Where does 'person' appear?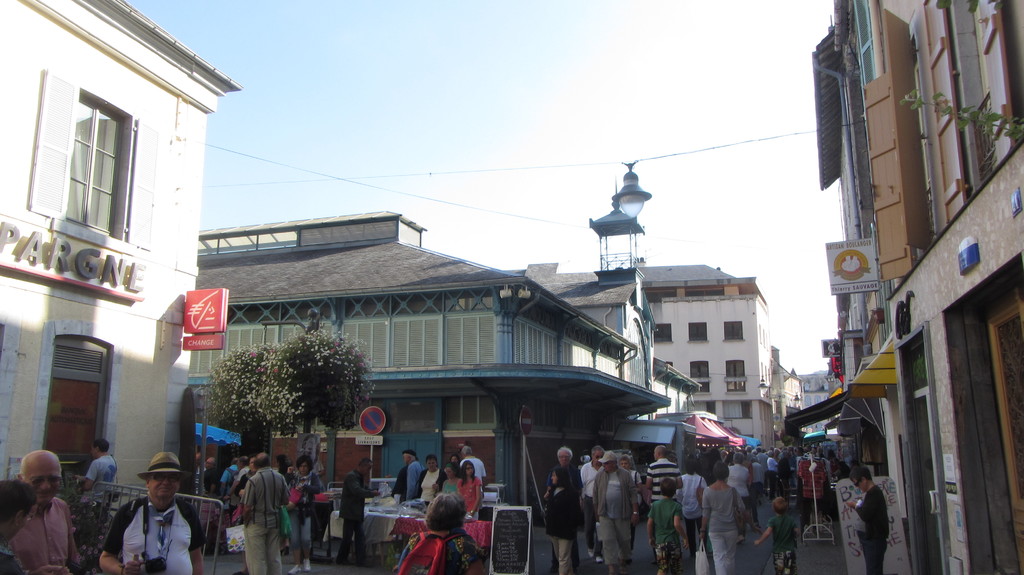
Appears at crop(749, 496, 805, 574).
